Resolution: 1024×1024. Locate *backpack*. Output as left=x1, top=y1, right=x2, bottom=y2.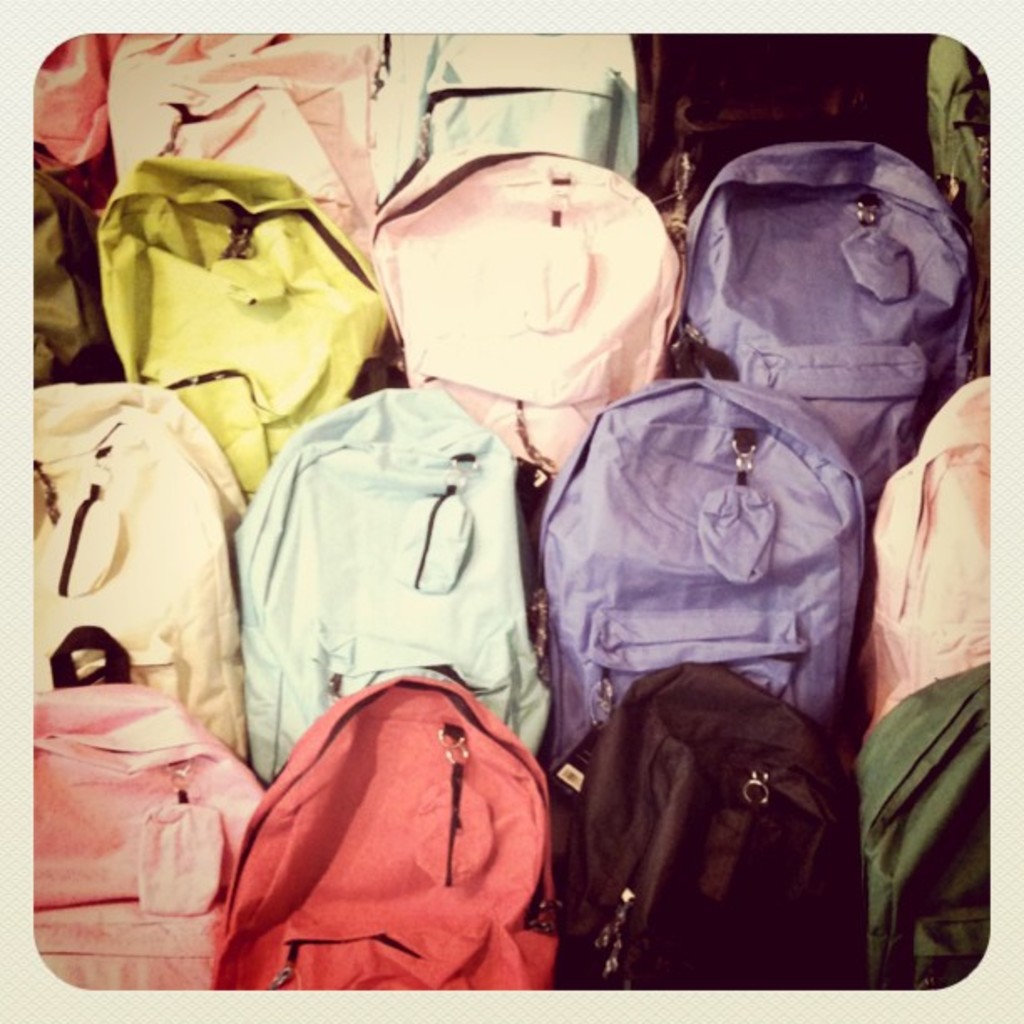
left=371, top=151, right=671, bottom=474.
